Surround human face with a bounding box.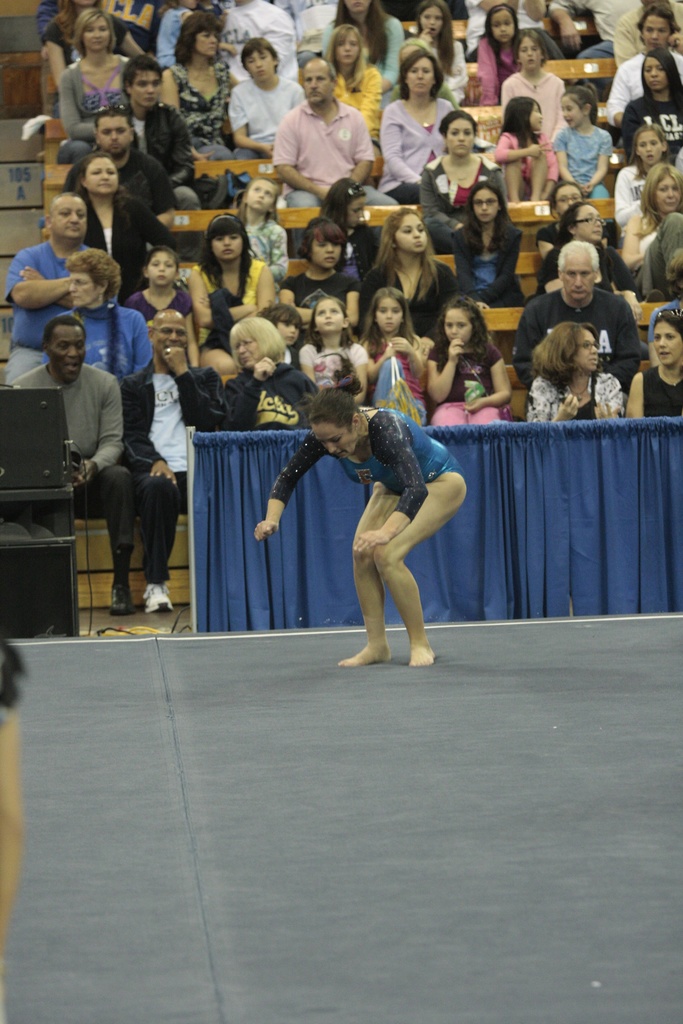
bbox=[568, 325, 601, 374].
